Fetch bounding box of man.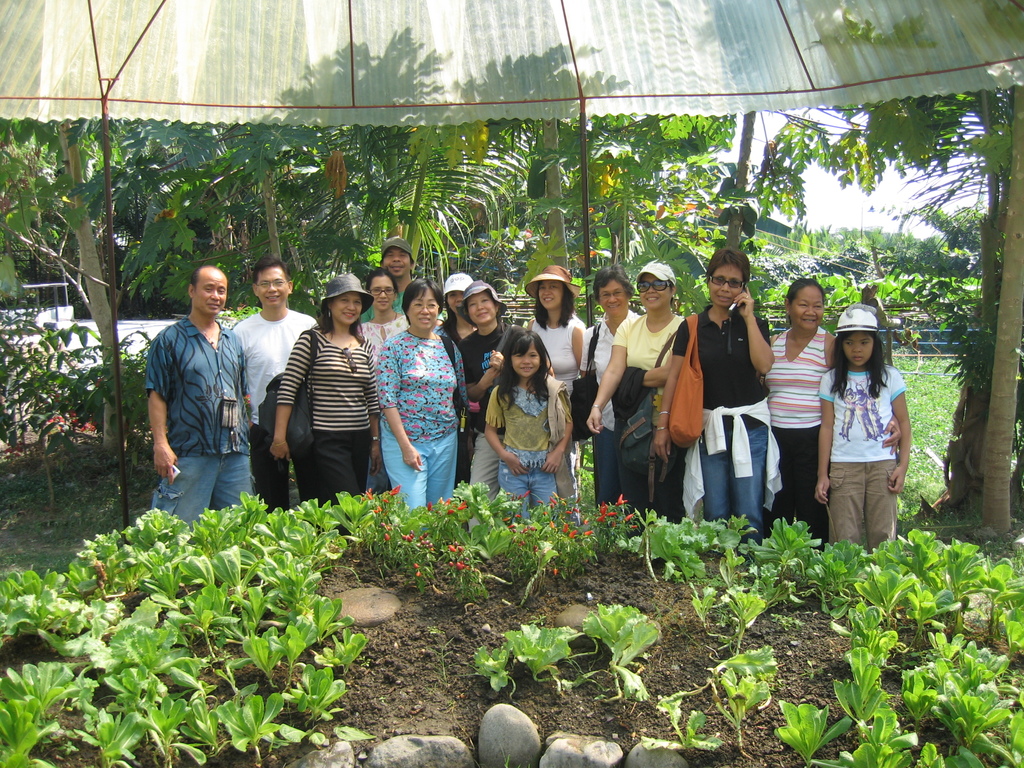
Bbox: locate(357, 236, 446, 325).
